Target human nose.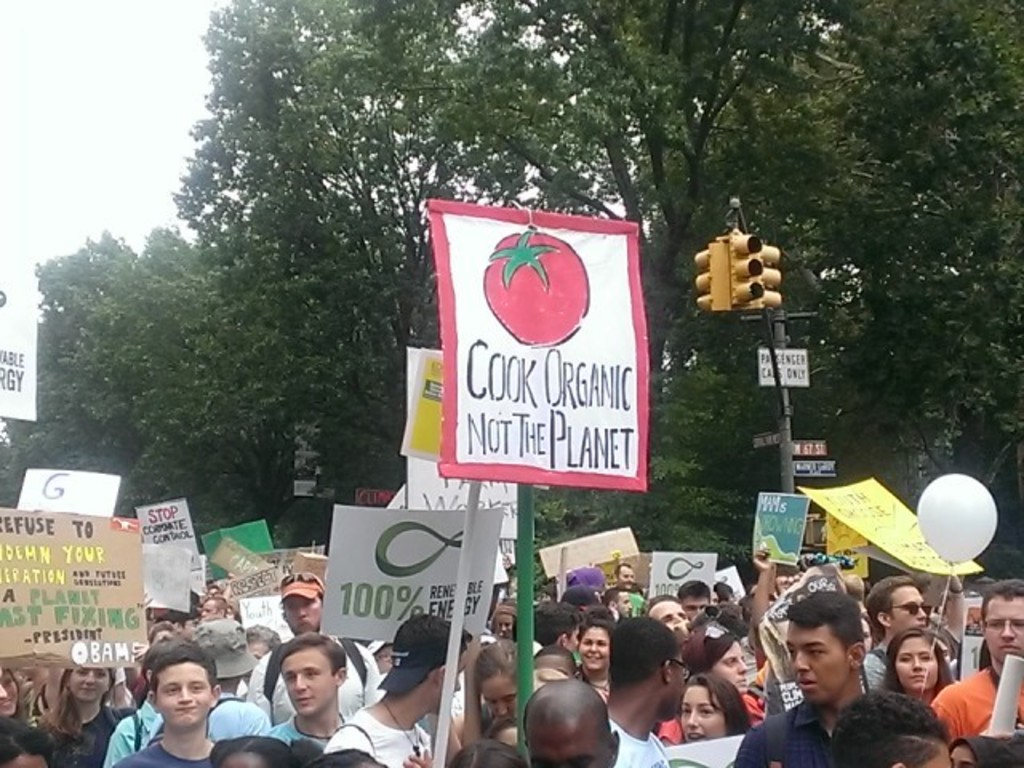
Target region: x1=686, y1=709, x2=694, y2=728.
